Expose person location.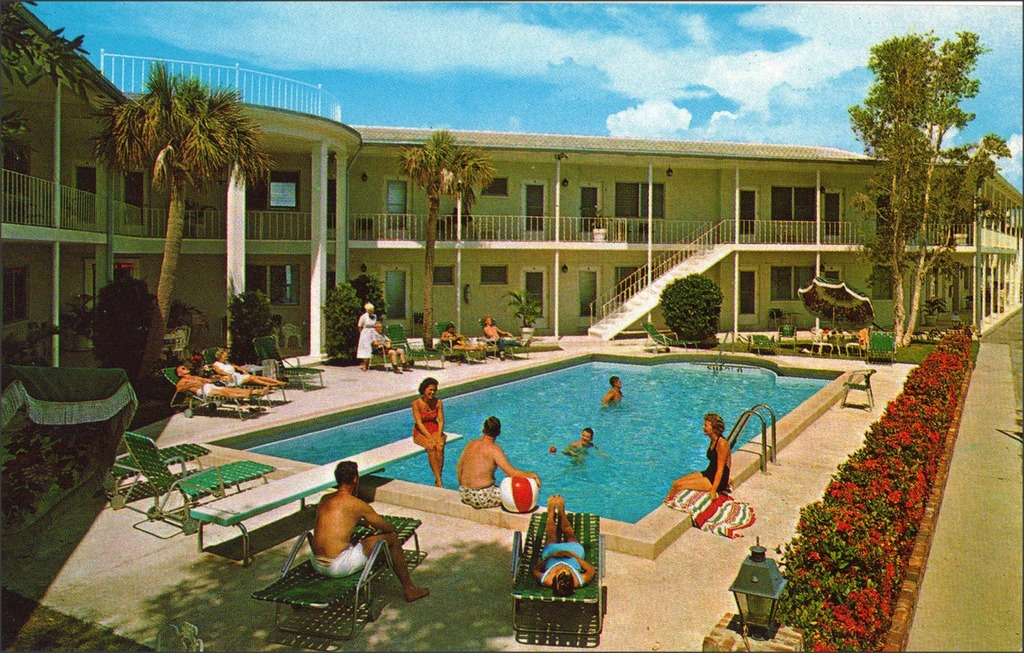
Exposed at (left=412, top=379, right=443, bottom=483).
